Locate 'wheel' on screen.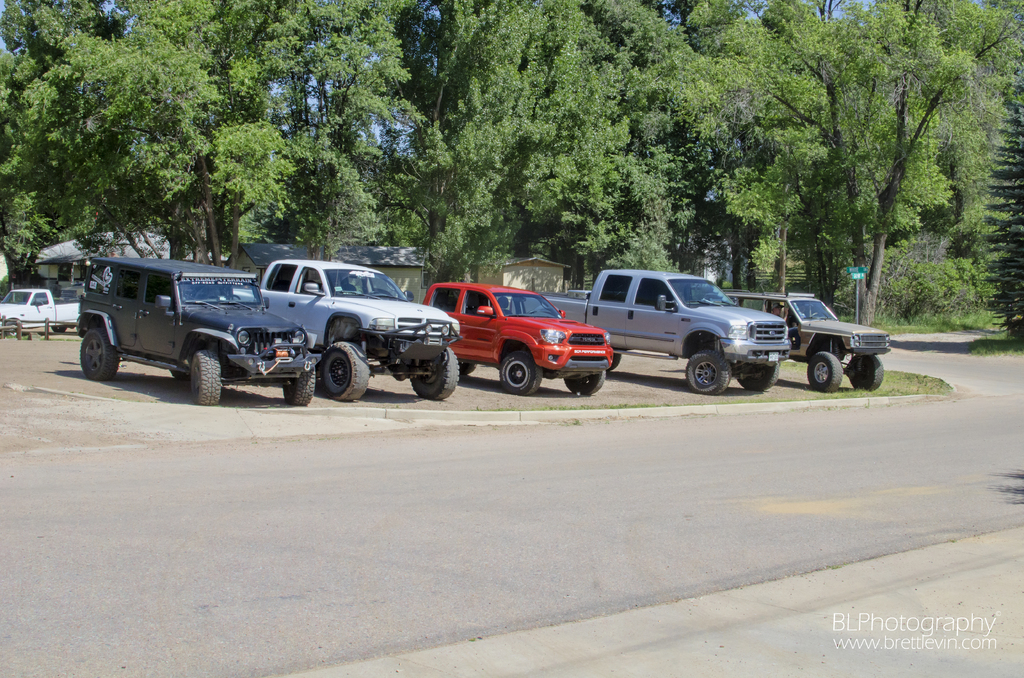
On screen at BBox(406, 350, 459, 400).
